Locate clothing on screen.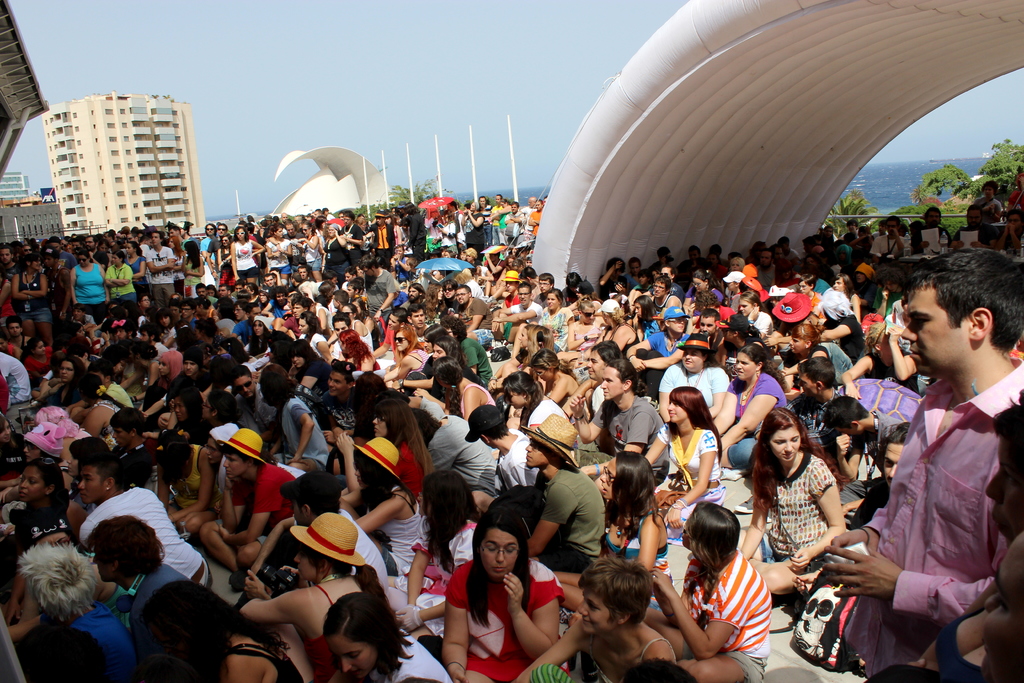
On screen at [x1=24, y1=344, x2=56, y2=373].
